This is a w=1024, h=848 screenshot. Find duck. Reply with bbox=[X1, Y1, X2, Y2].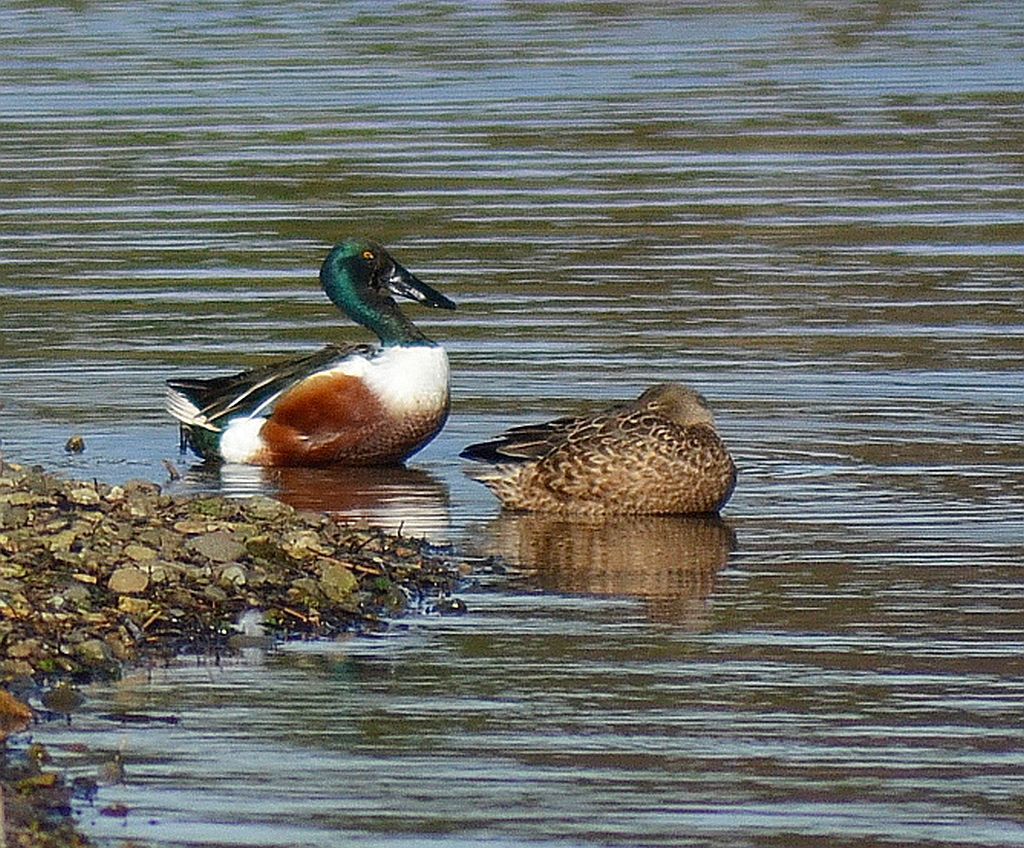
bbox=[462, 374, 752, 517].
